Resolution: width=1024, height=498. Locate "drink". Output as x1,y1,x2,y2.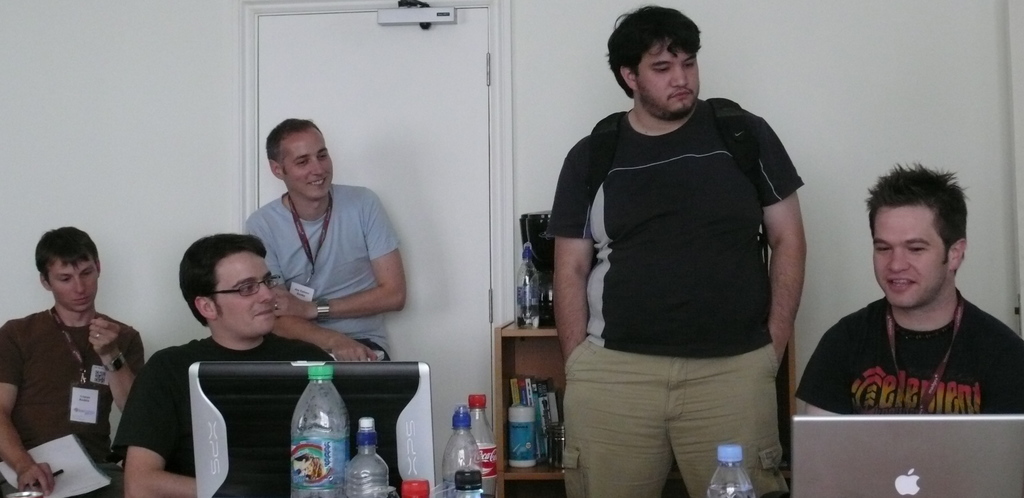
703,438,752,496.
